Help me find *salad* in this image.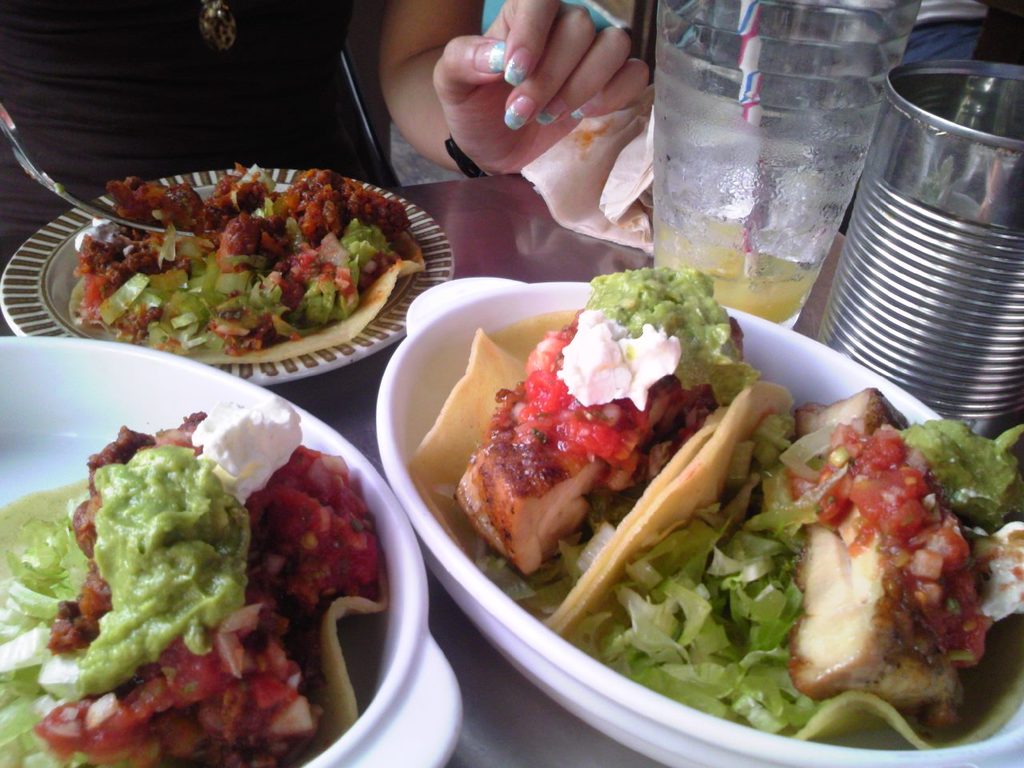
Found it: Rect(45, 163, 432, 371).
